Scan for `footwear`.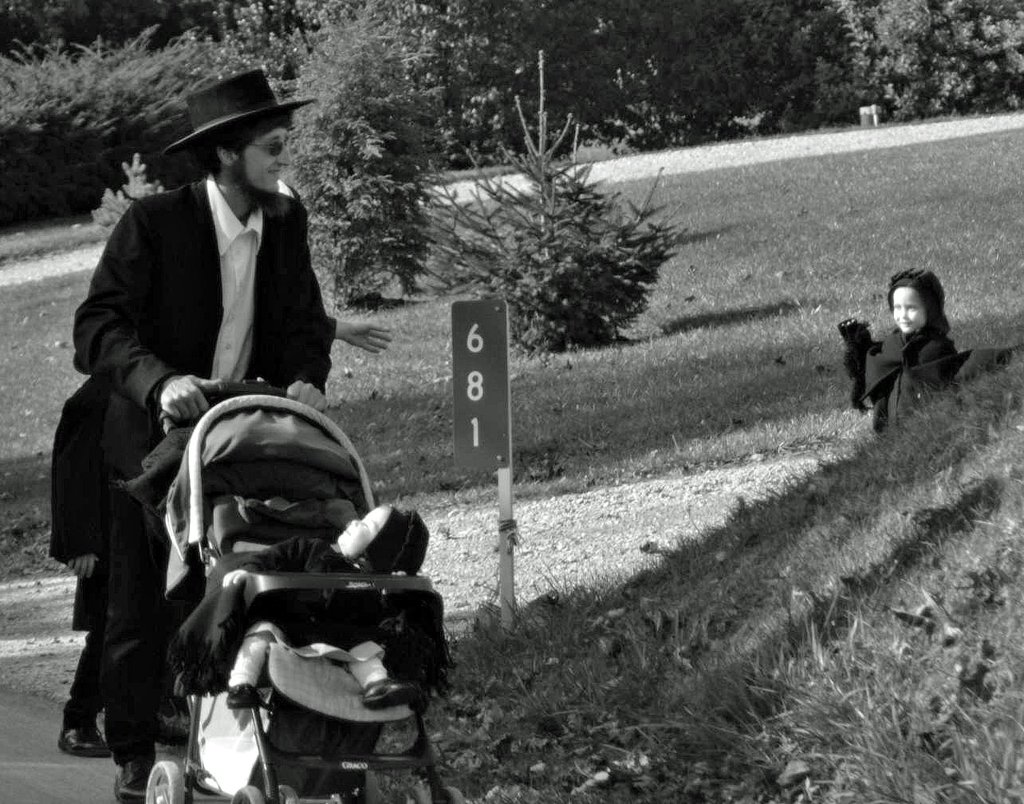
Scan result: 110, 755, 145, 800.
